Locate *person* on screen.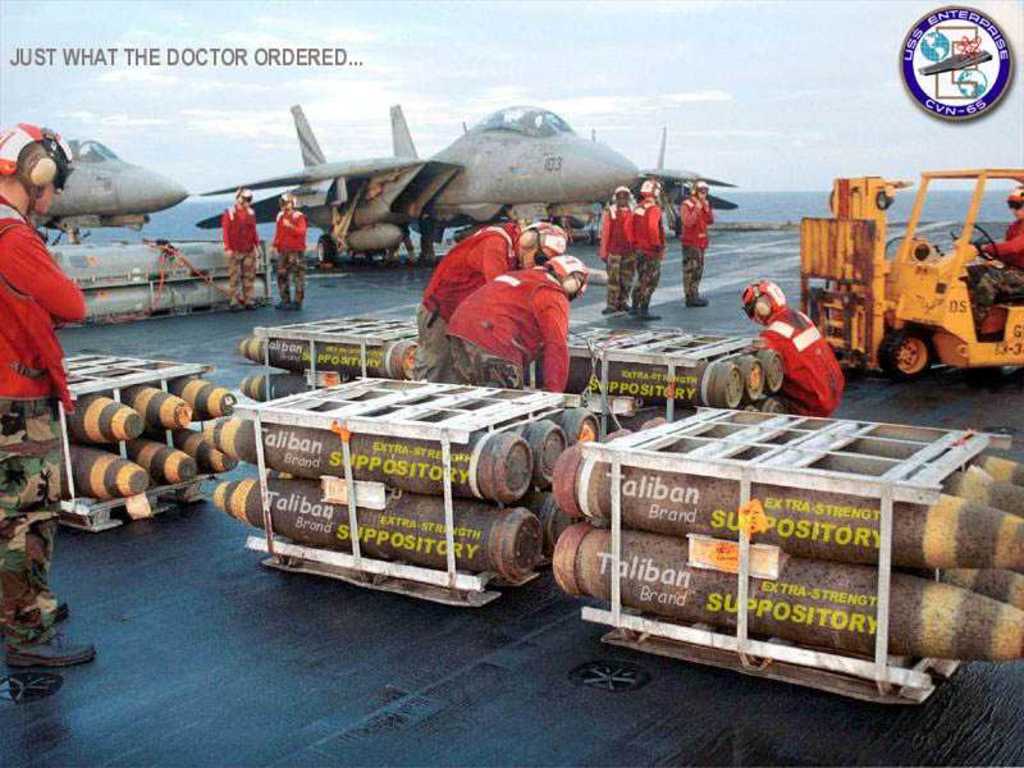
On screen at (x1=593, y1=187, x2=634, y2=308).
